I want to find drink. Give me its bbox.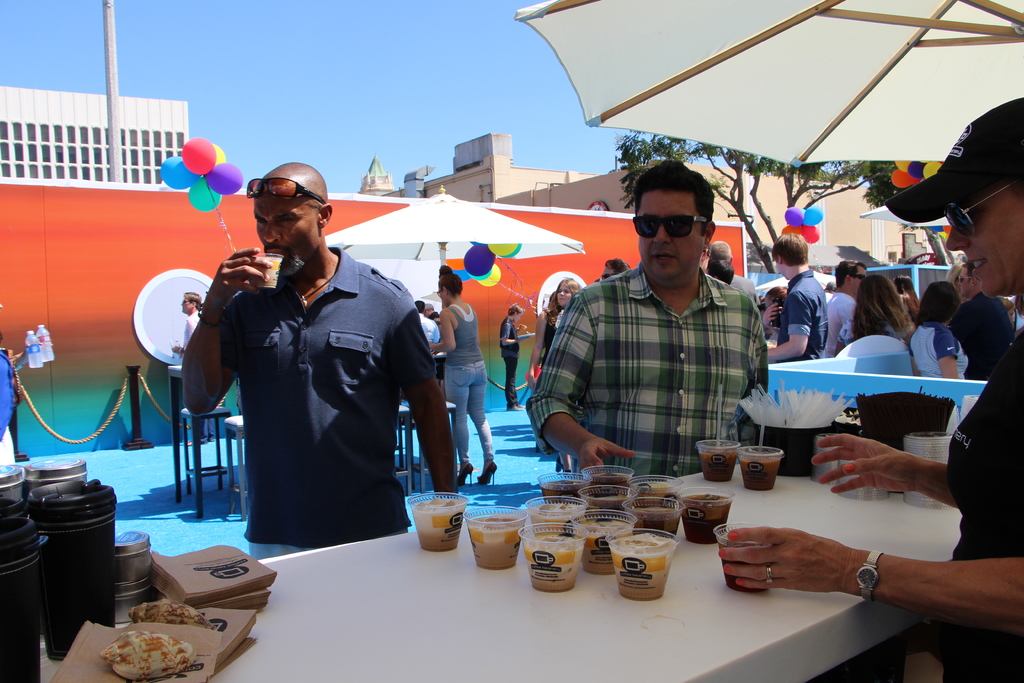
<box>33,324,59,369</box>.
